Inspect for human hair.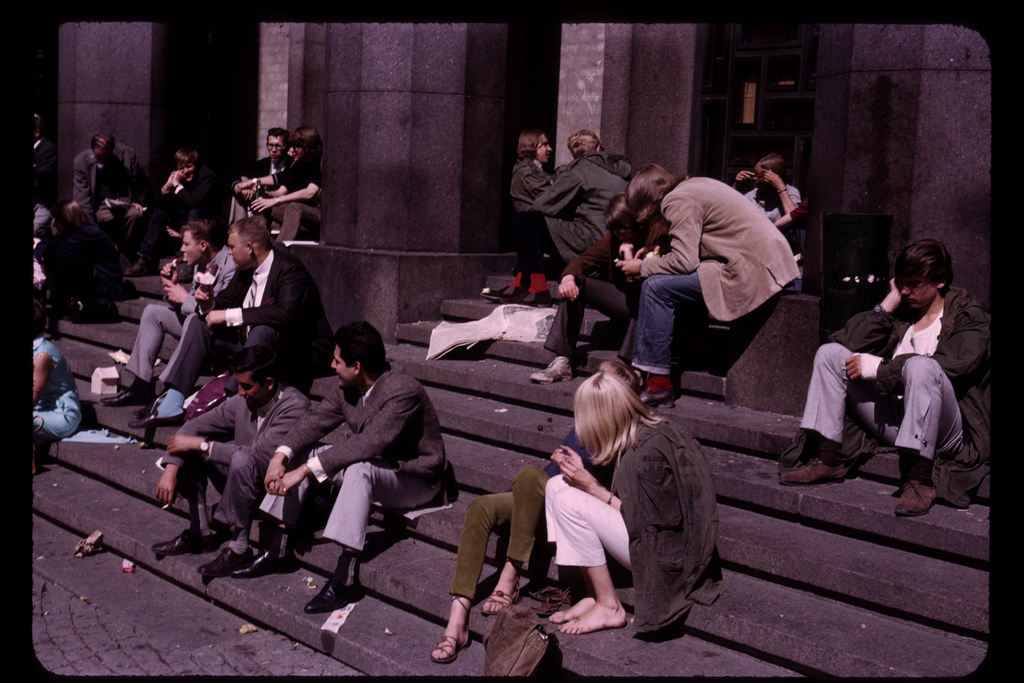
Inspection: 87 136 116 155.
